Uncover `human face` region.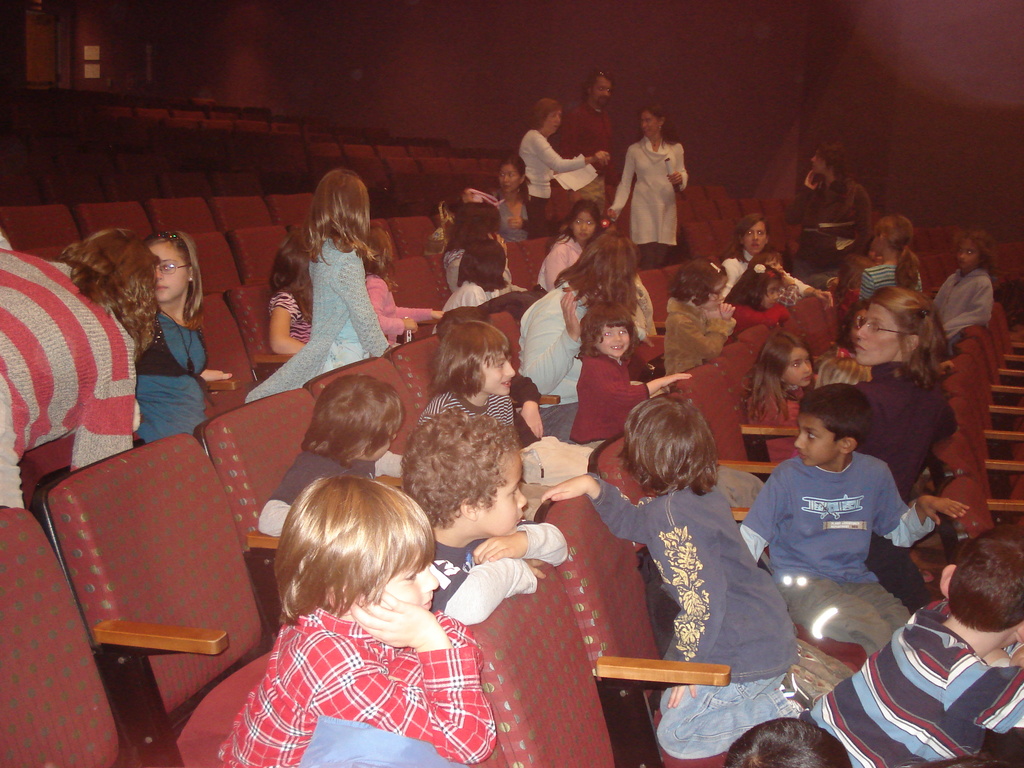
Uncovered: region(639, 108, 659, 138).
